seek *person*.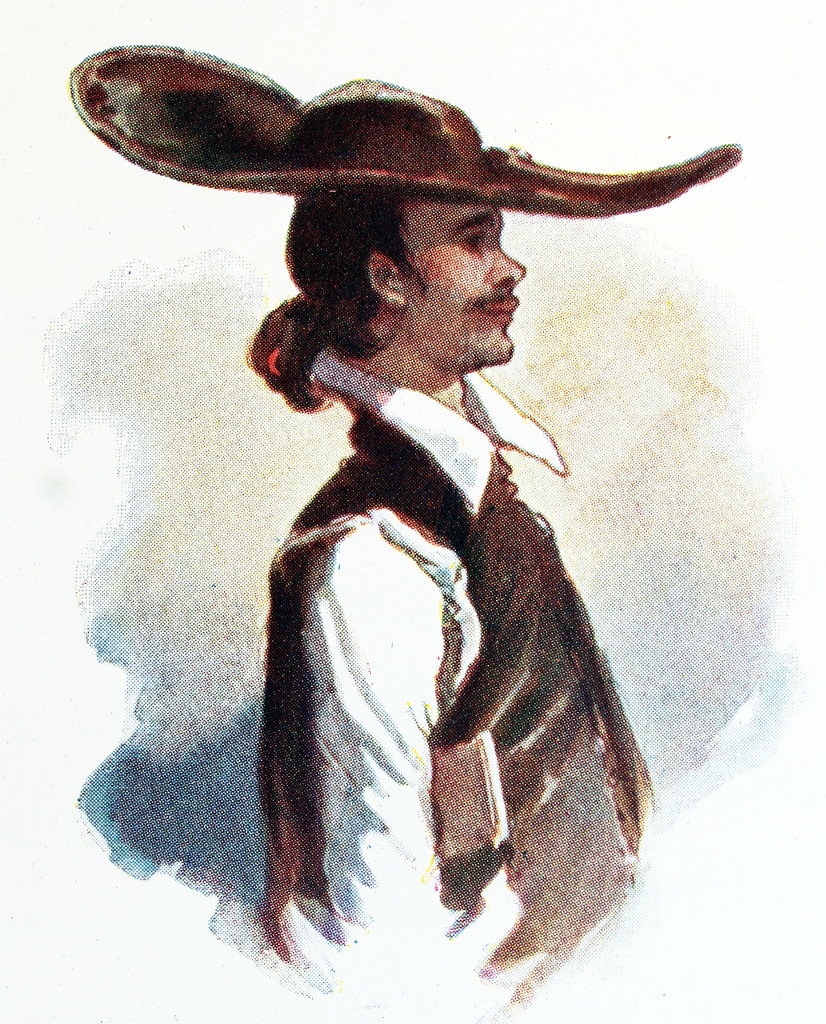
x1=70 y1=33 x2=746 y2=1000.
